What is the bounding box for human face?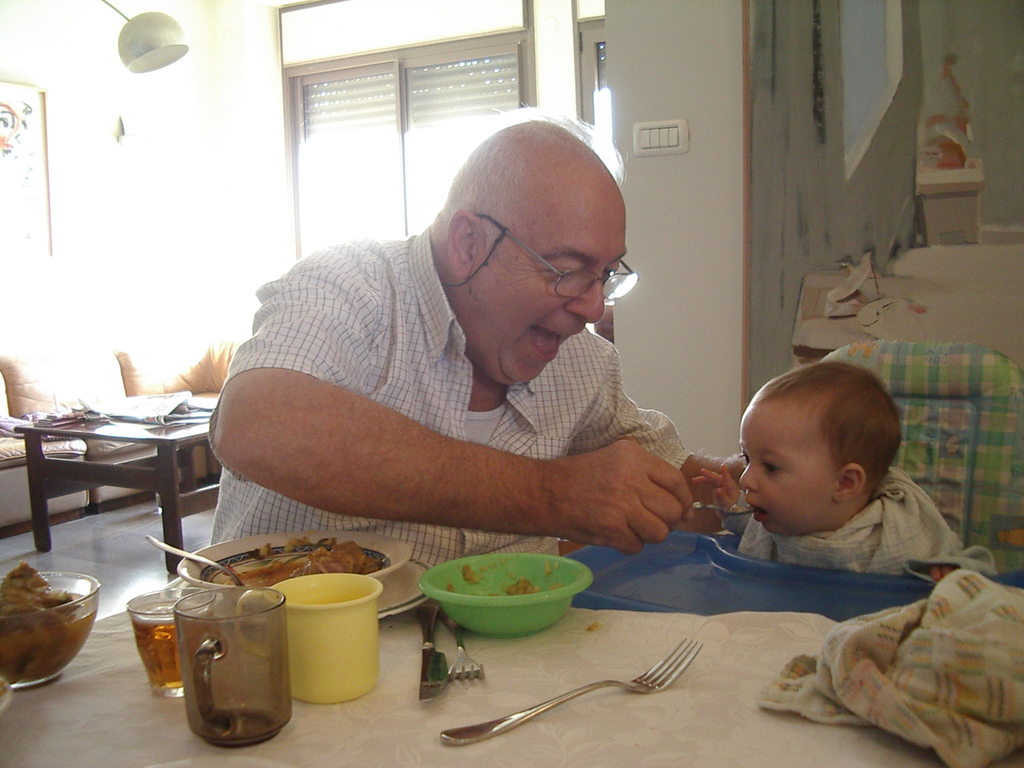
[left=466, top=208, right=627, bottom=388].
